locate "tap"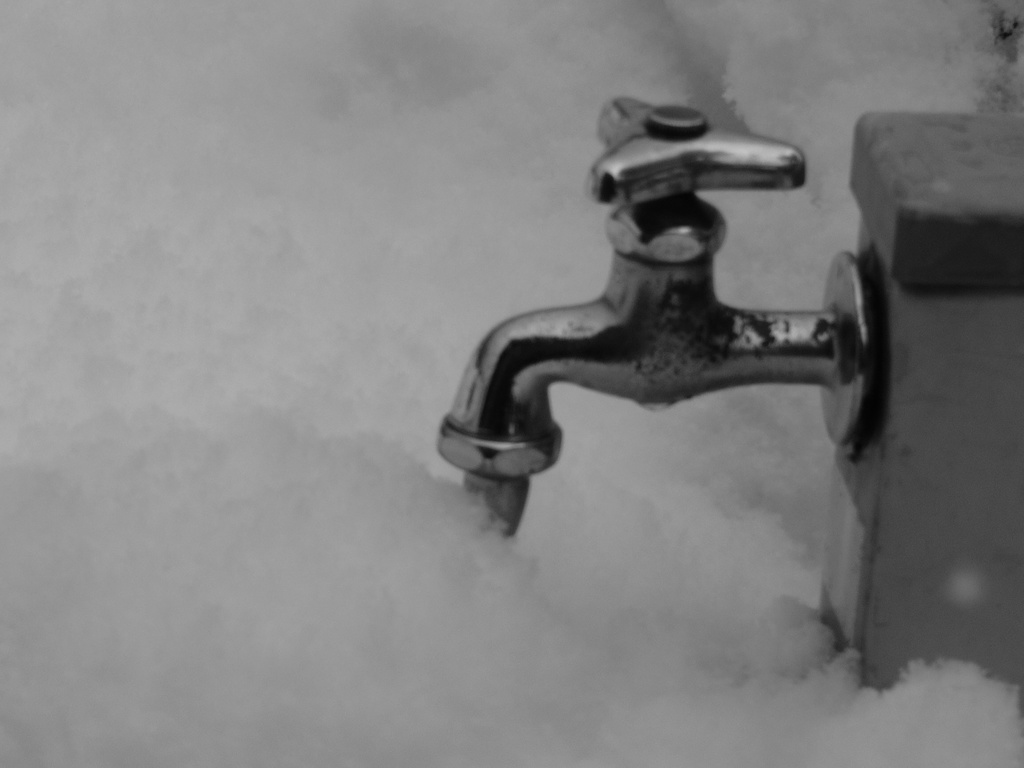
bbox=(433, 93, 870, 531)
